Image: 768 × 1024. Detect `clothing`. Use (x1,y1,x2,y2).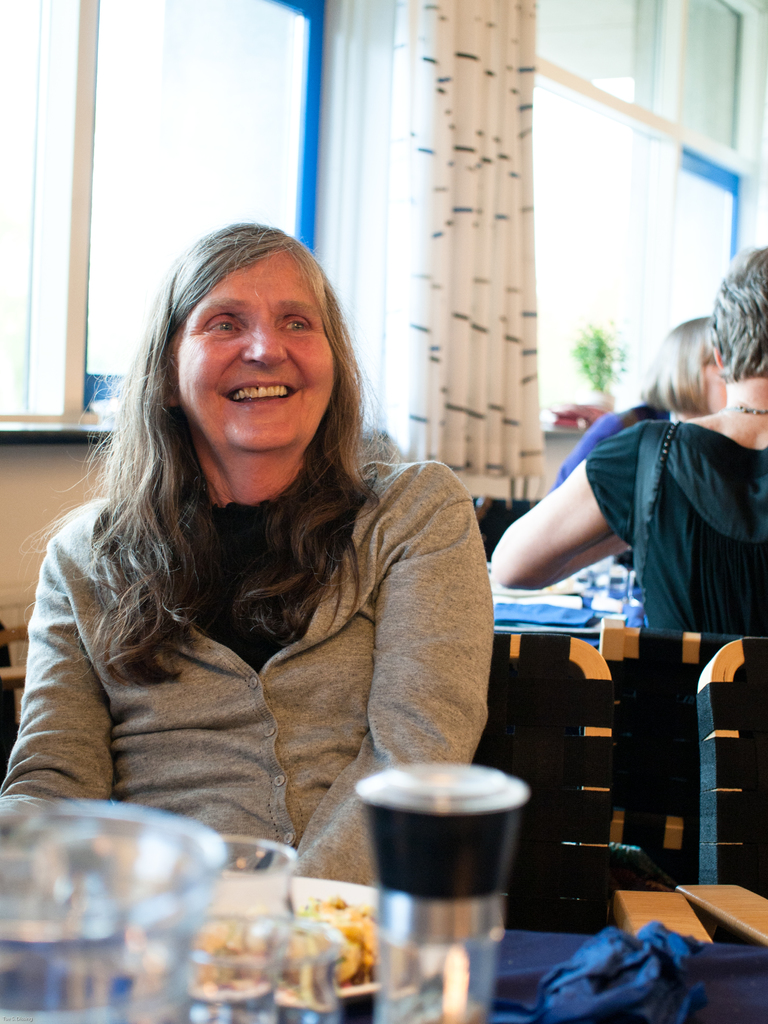
(557,407,670,575).
